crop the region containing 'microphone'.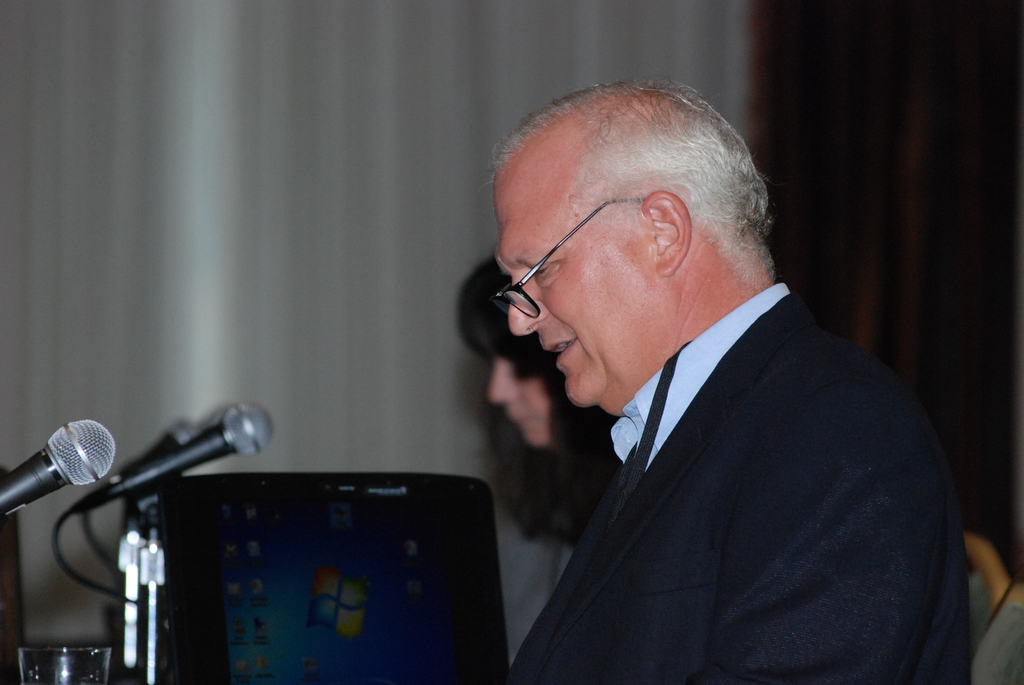
Crop region: 0,414,116,517.
